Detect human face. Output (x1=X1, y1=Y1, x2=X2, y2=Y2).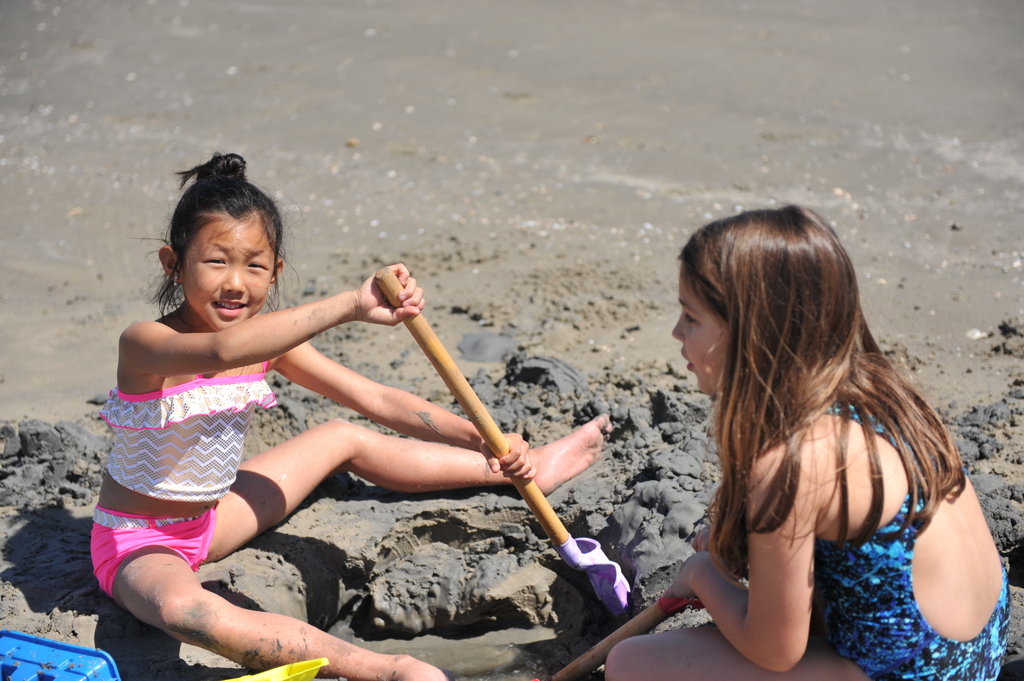
(x1=674, y1=275, x2=732, y2=396).
